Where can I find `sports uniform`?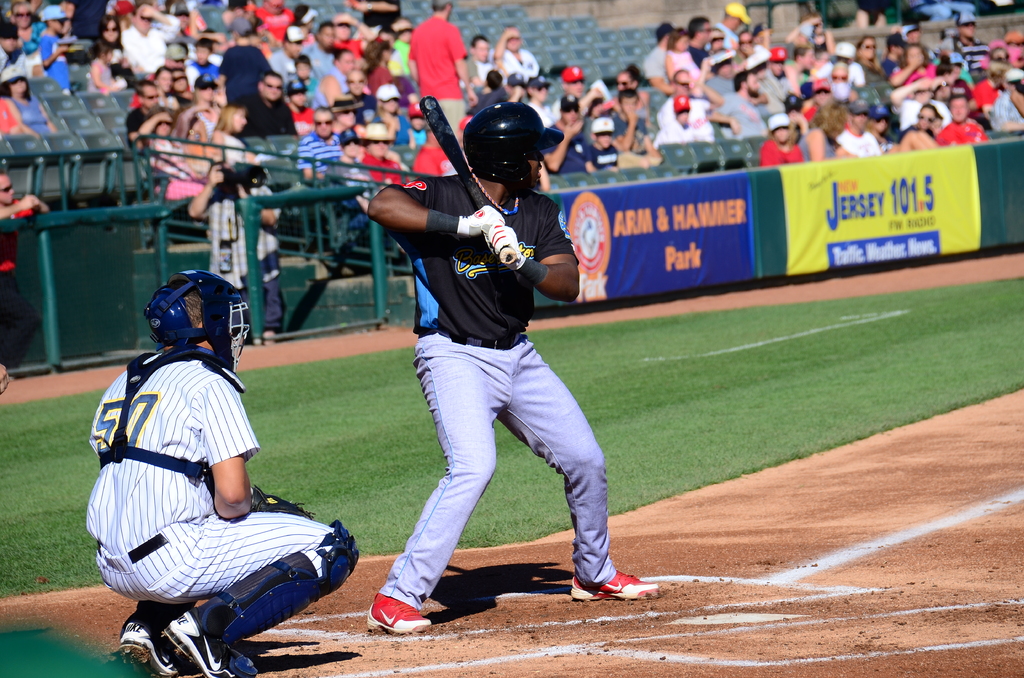
You can find it at box=[86, 289, 332, 677].
